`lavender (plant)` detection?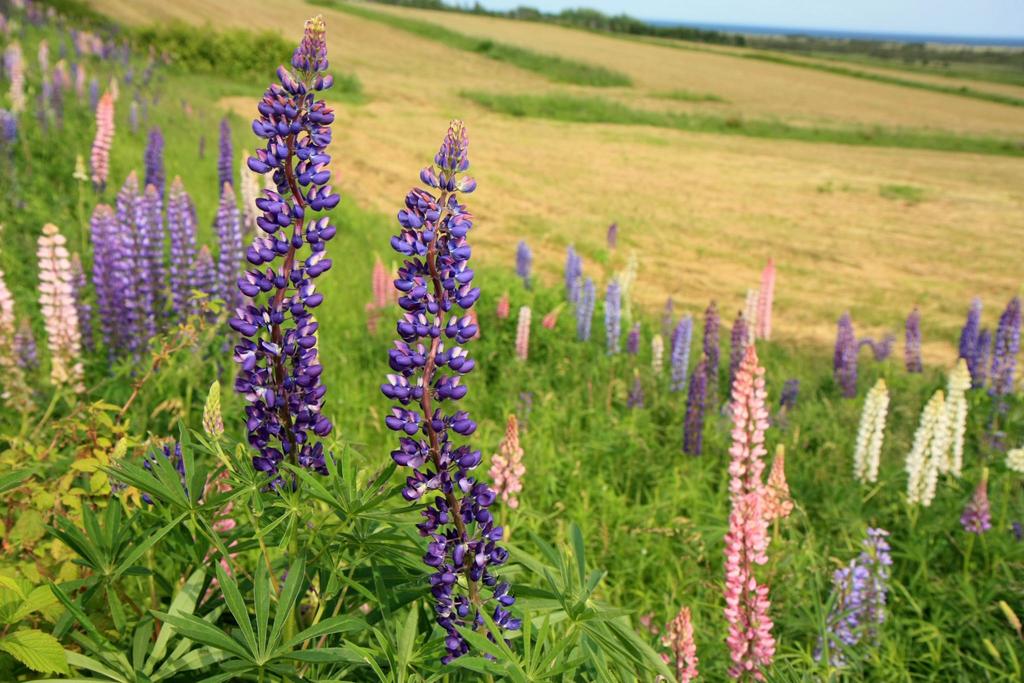
region(145, 193, 172, 334)
